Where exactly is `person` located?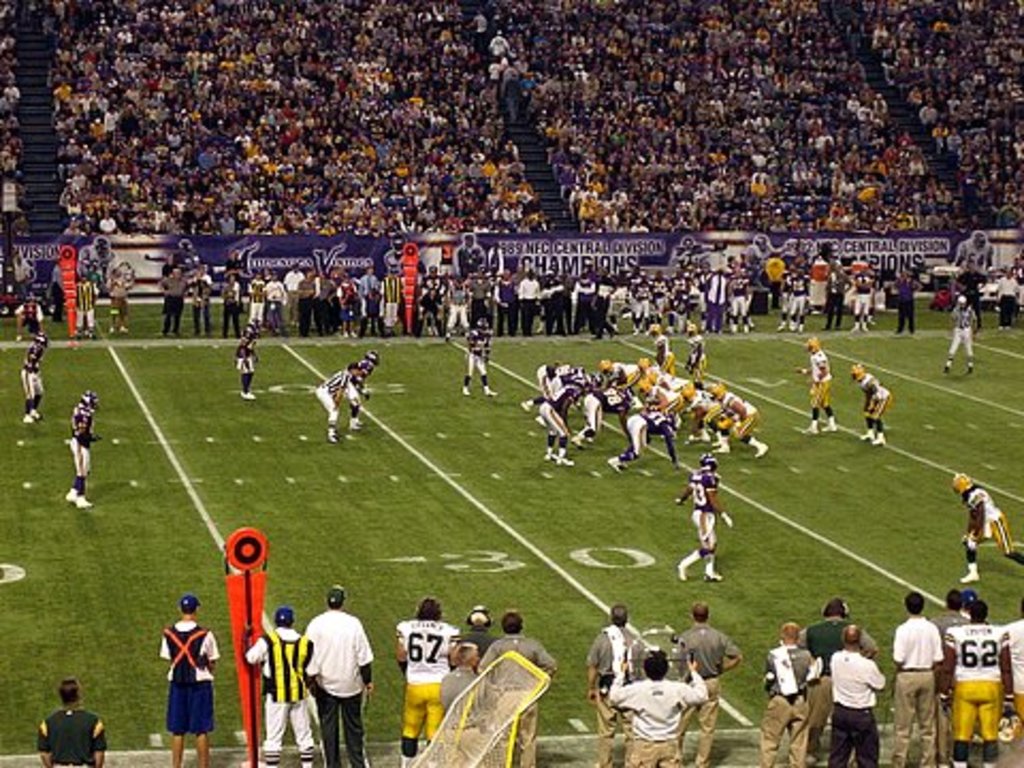
Its bounding box is bbox=[956, 461, 1022, 582].
